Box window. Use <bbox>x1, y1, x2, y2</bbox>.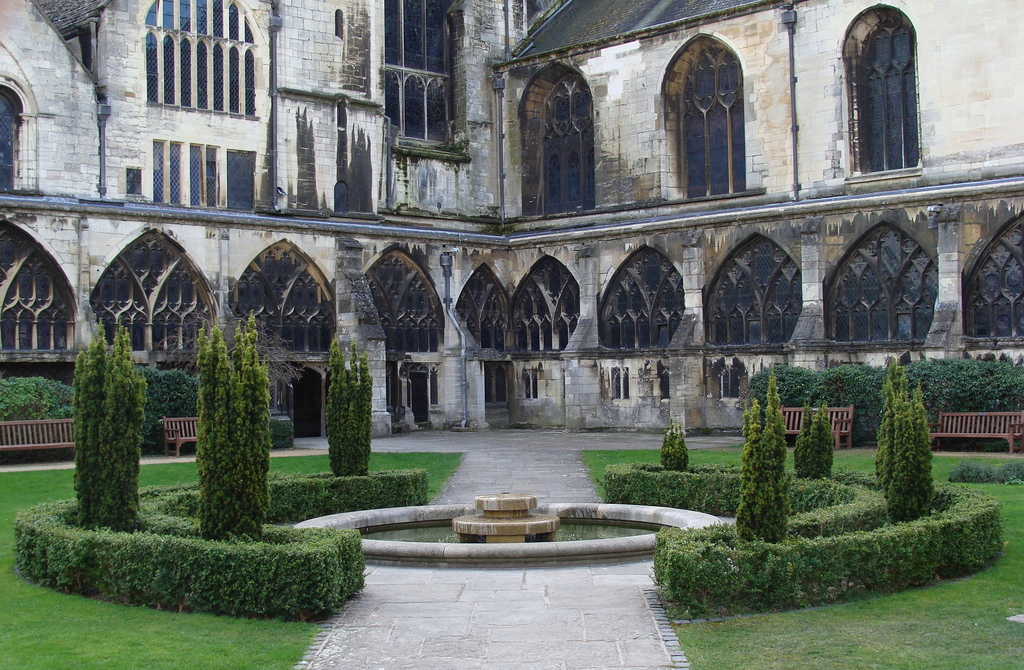
<bbox>379, 0, 452, 147</bbox>.
